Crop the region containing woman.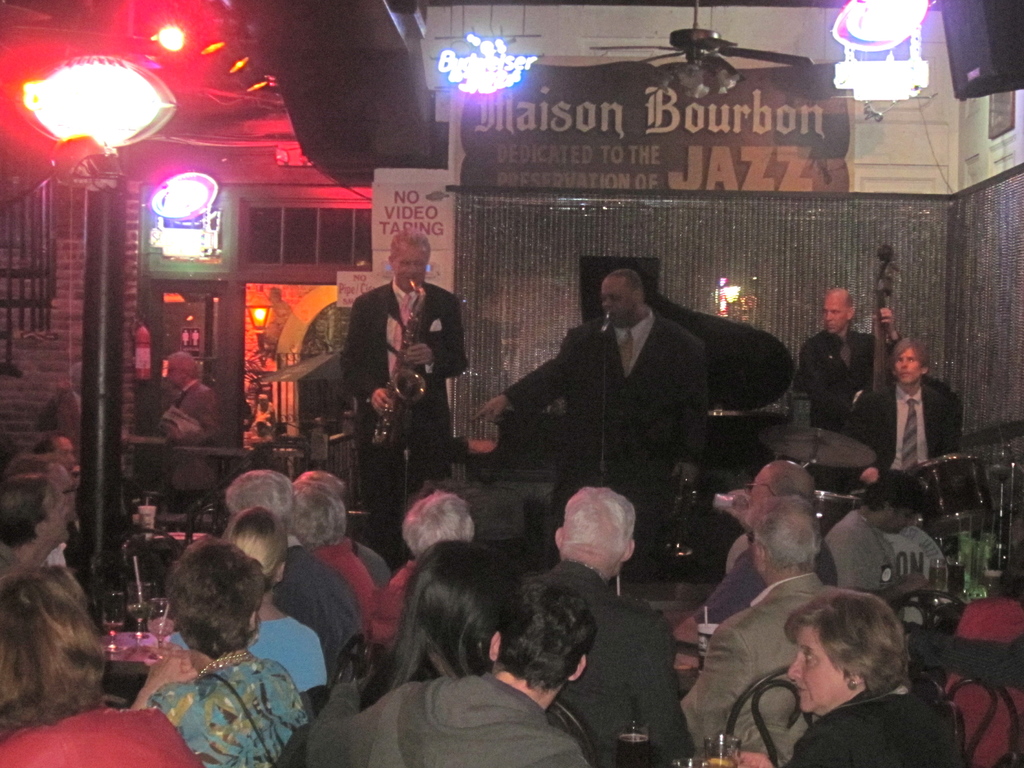
Crop region: bbox(298, 591, 602, 767).
